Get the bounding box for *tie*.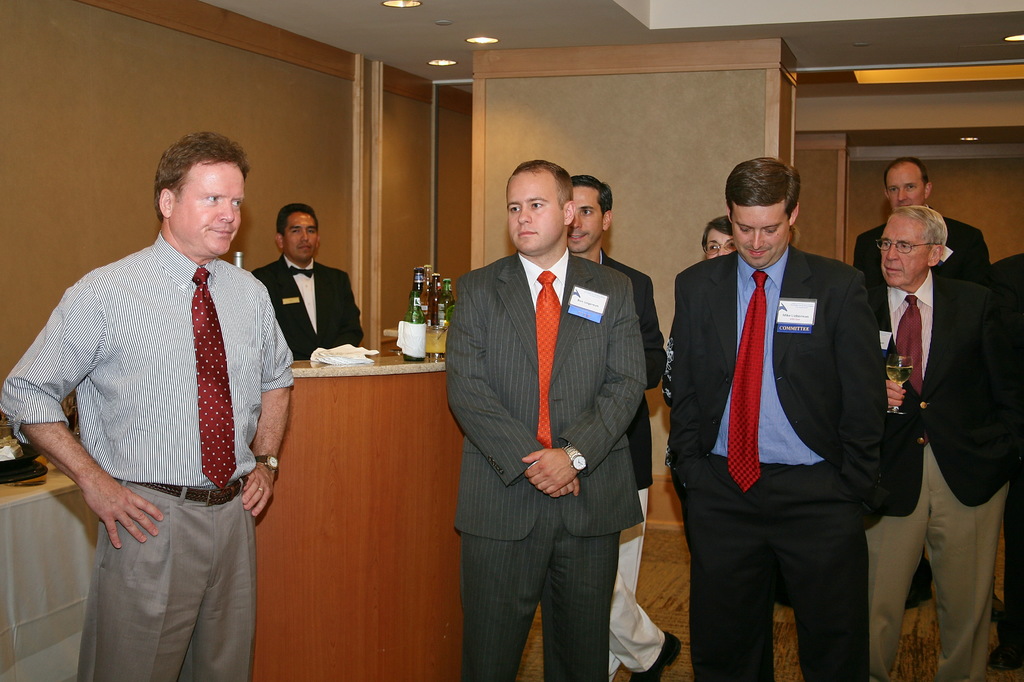
rect(191, 267, 237, 490).
